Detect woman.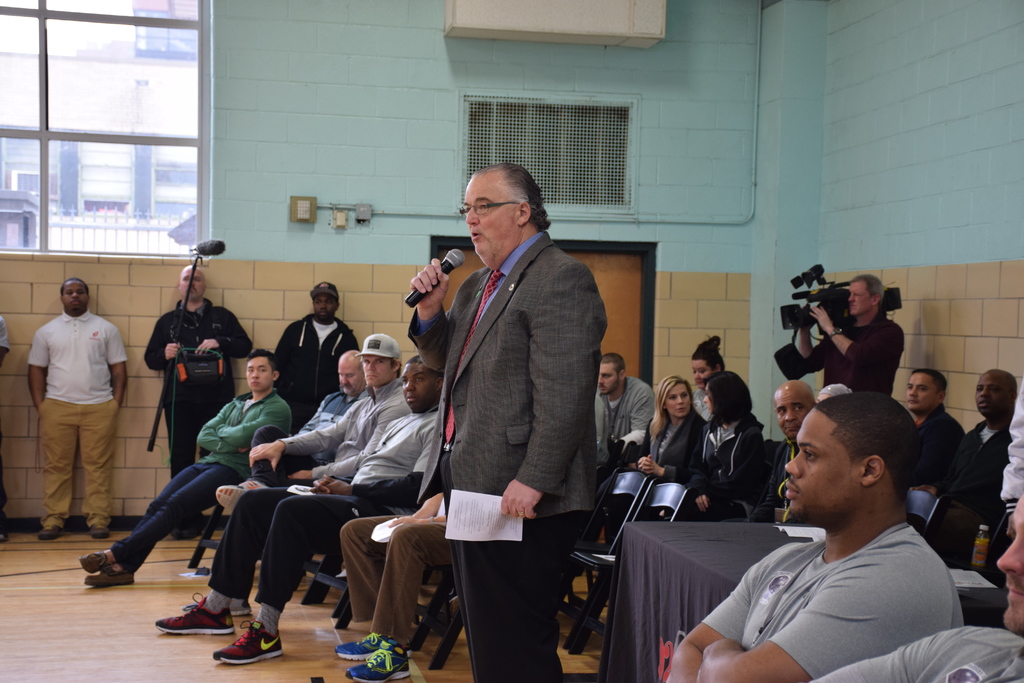
Detected at [x1=605, y1=374, x2=702, y2=554].
